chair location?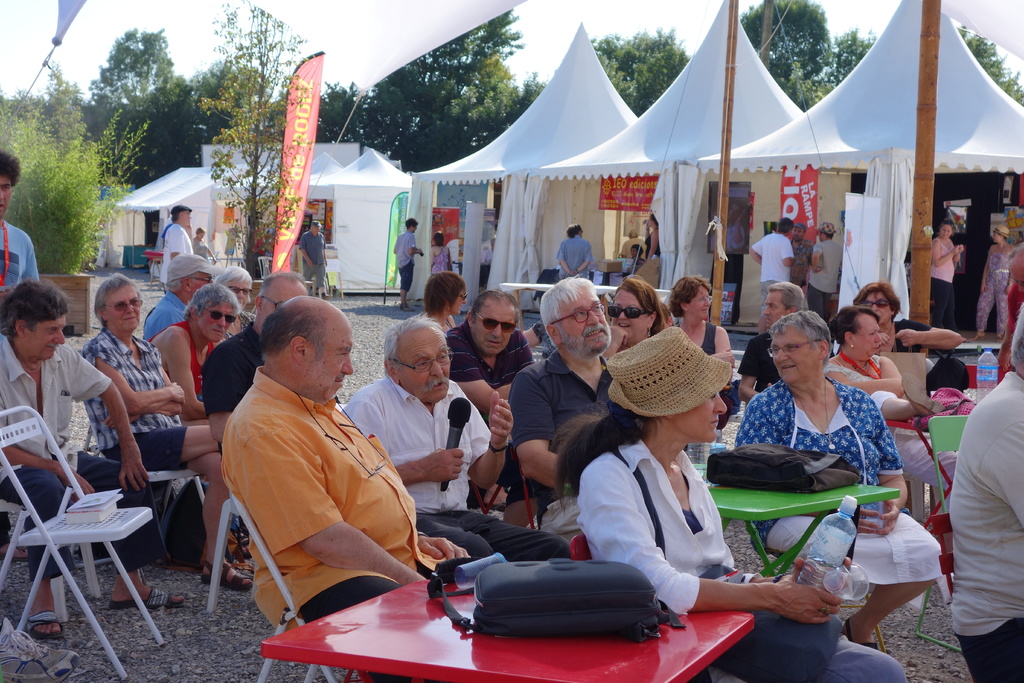
{"x1": 225, "y1": 480, "x2": 353, "y2": 682}
